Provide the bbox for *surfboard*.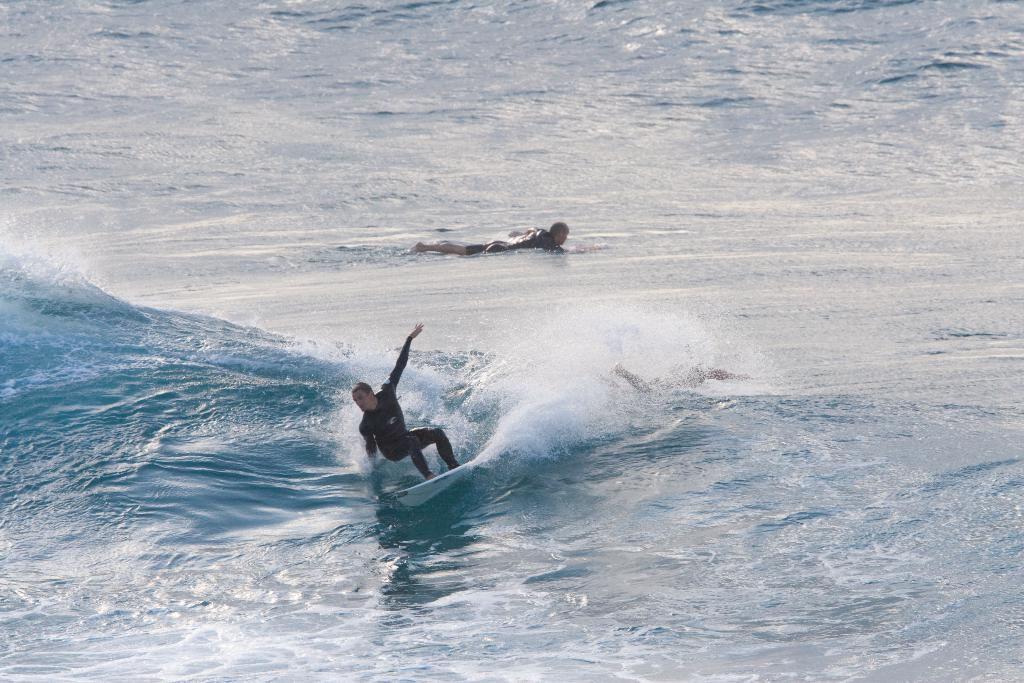
select_region(388, 456, 477, 513).
